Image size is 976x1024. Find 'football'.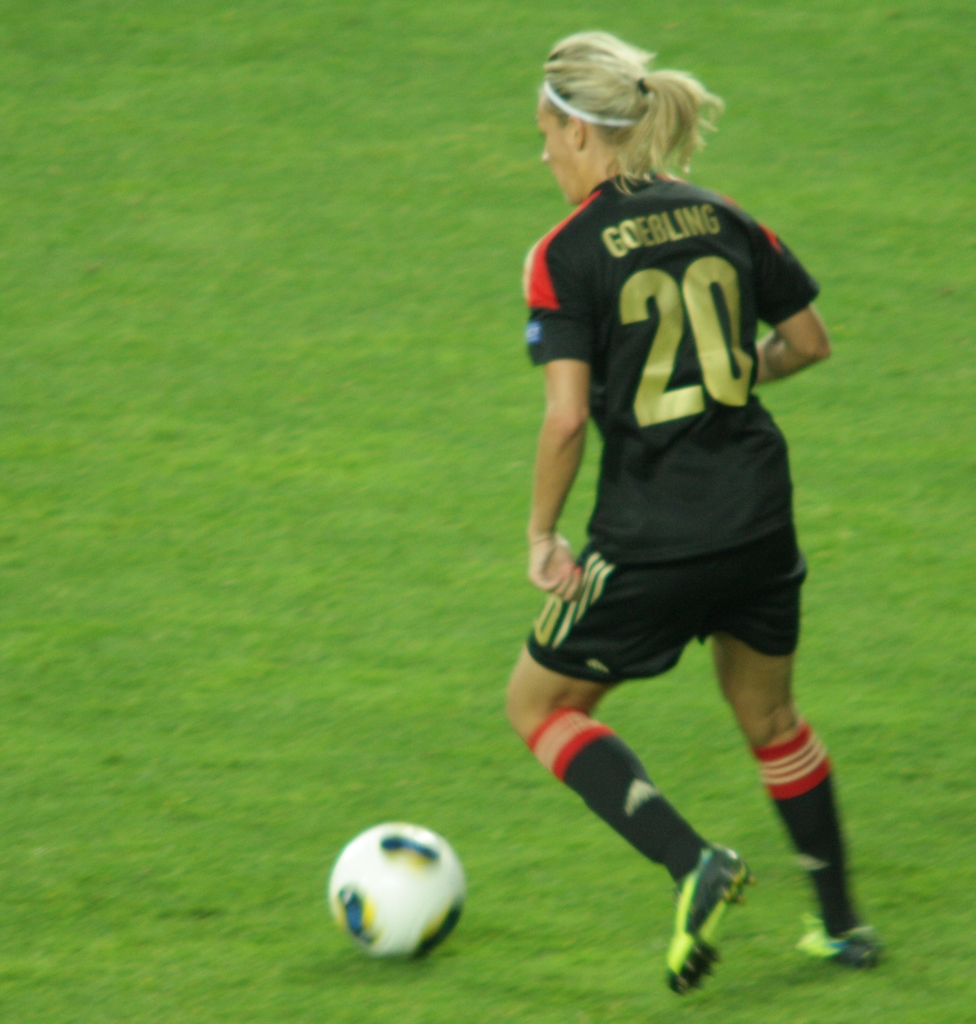
[329, 813, 465, 956].
